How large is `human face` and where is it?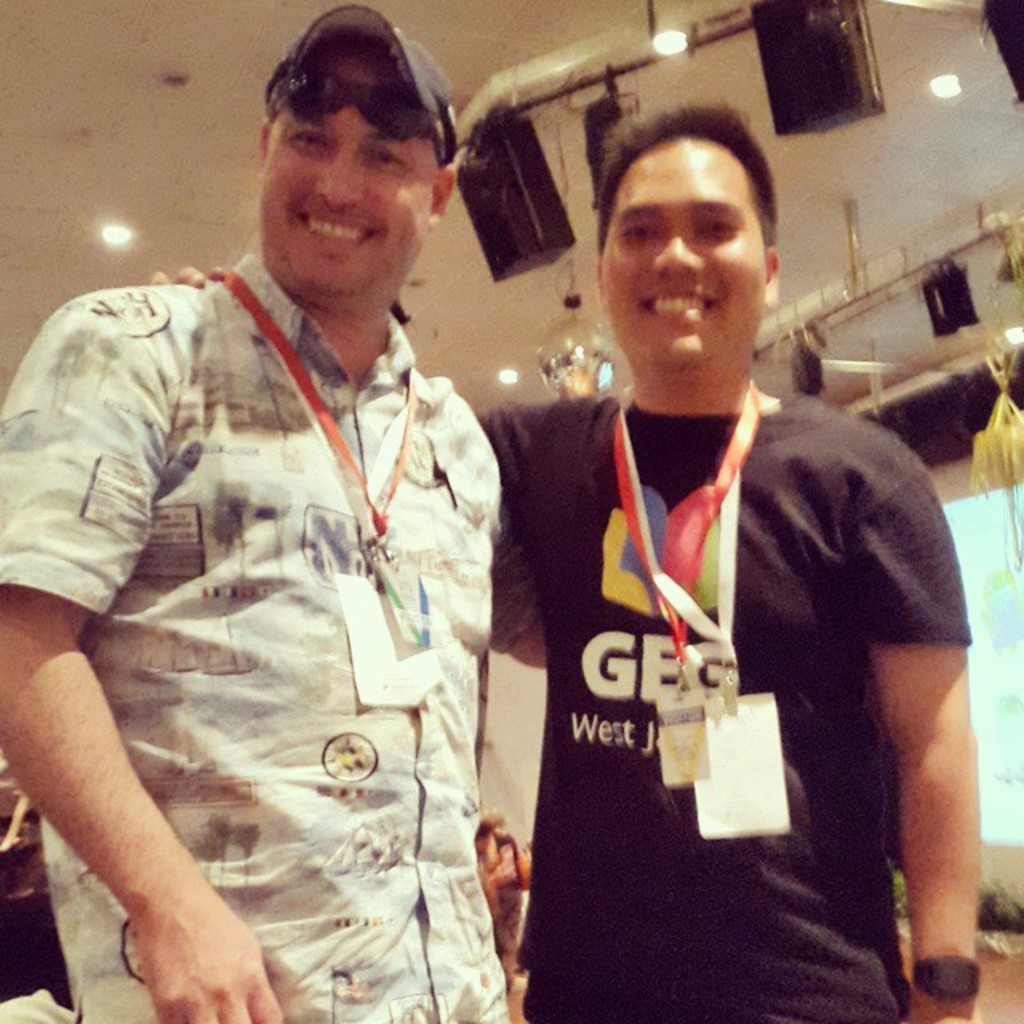
Bounding box: (598, 133, 770, 366).
